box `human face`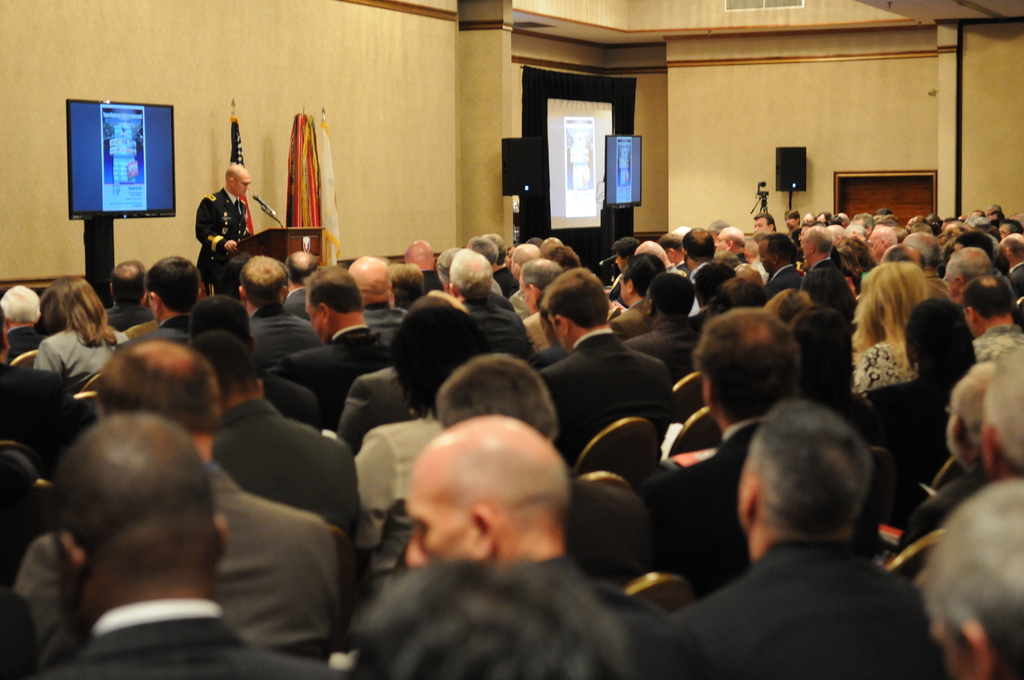
crop(404, 460, 469, 562)
